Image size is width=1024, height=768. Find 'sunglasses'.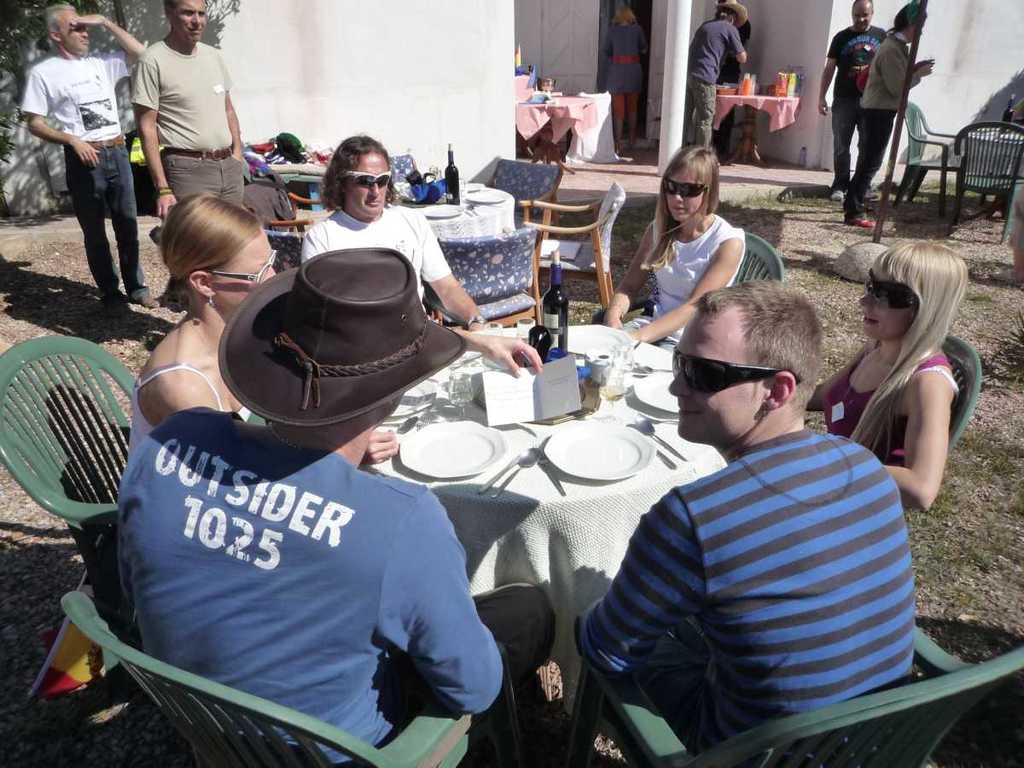
<box>674,351,800,395</box>.
